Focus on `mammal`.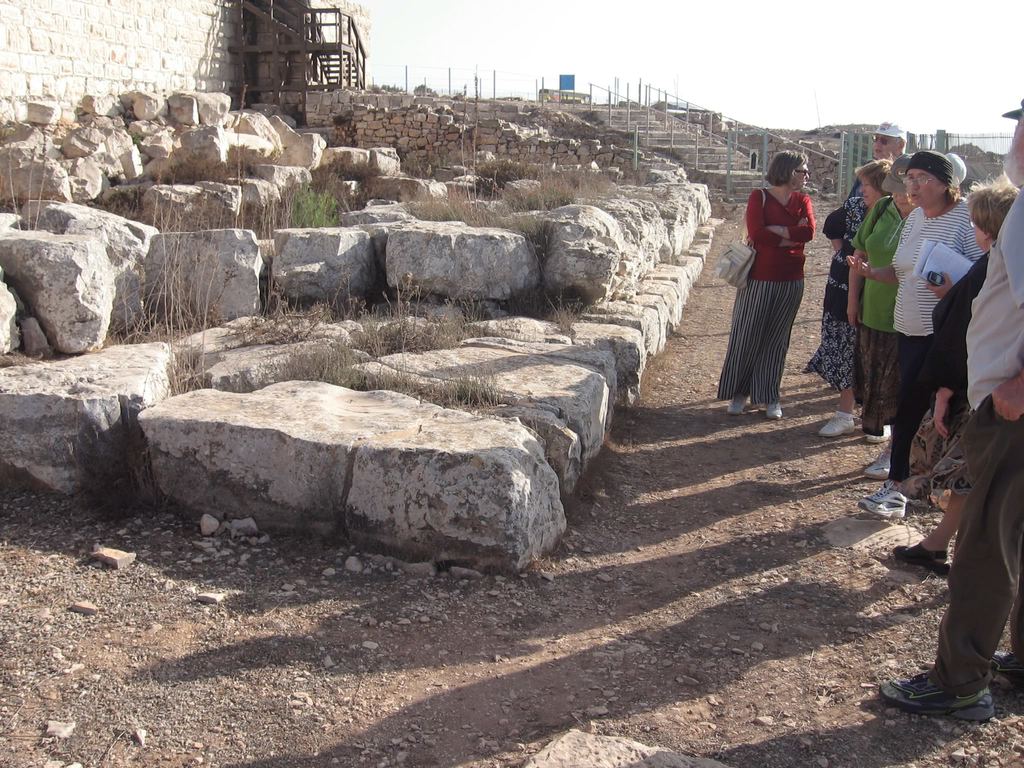
Focused at box=[718, 148, 816, 413].
